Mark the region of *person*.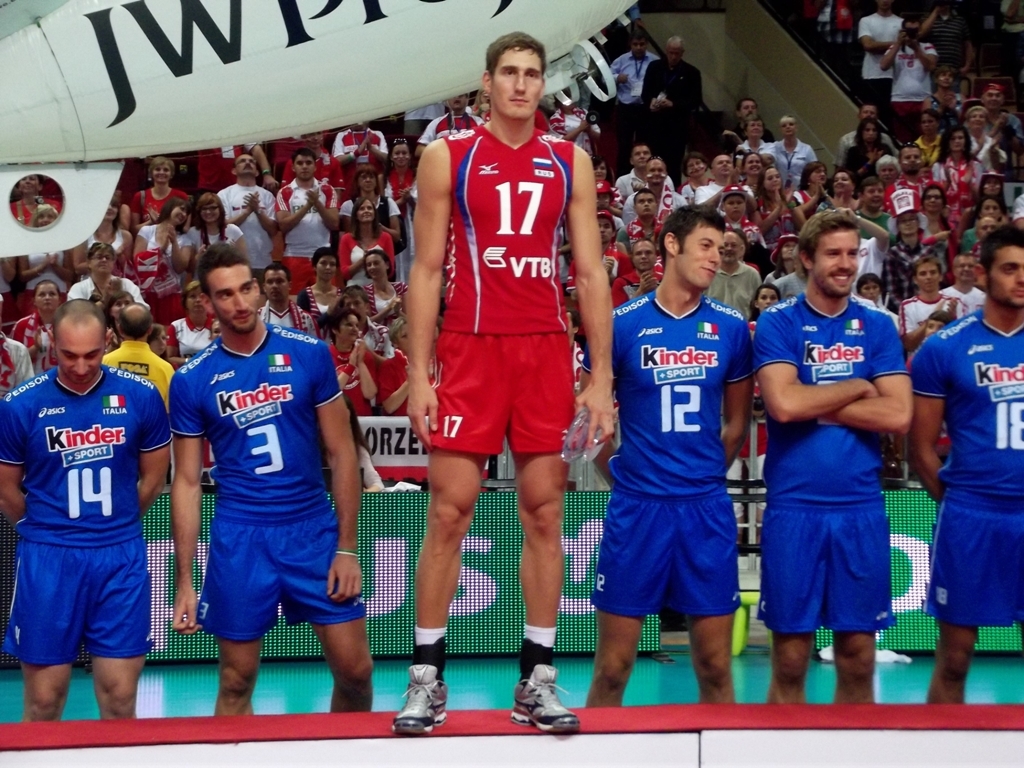
Region: 161:243:376:715.
